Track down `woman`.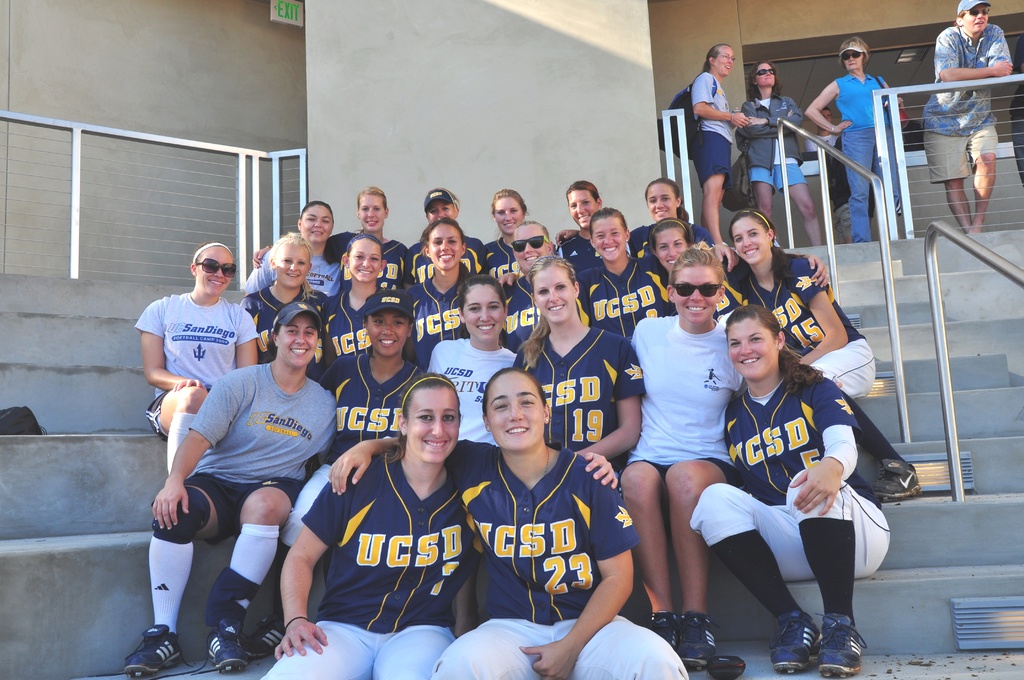
Tracked to select_region(649, 218, 708, 312).
